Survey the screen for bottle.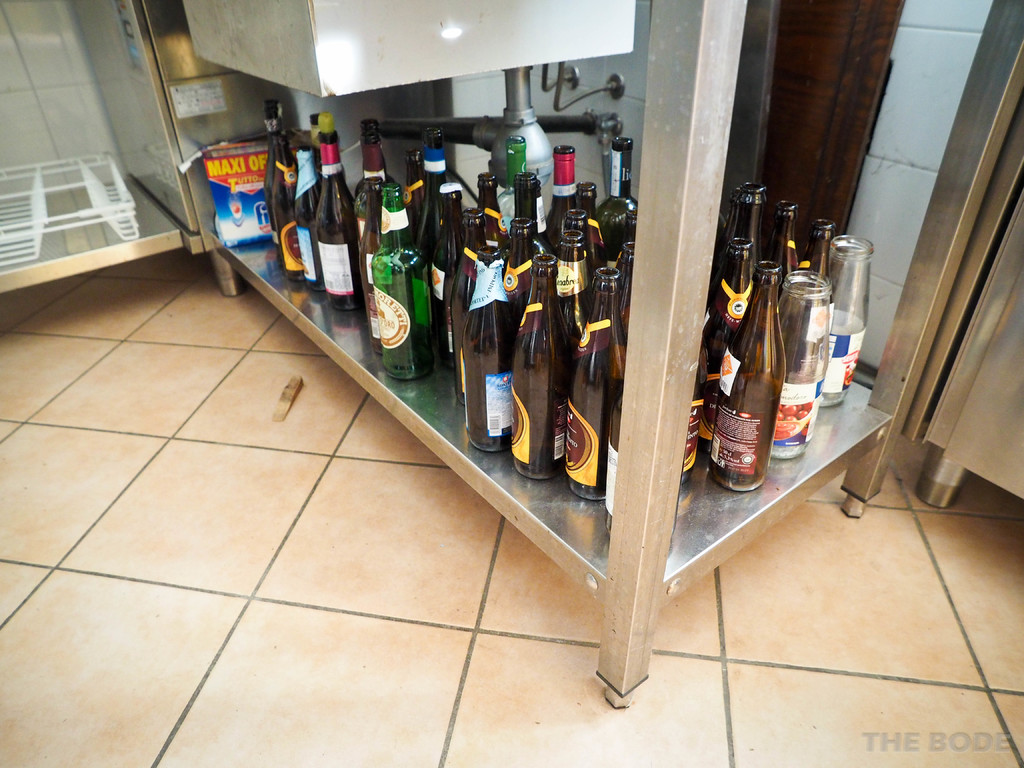
Survey found: x1=676 y1=326 x2=707 y2=487.
